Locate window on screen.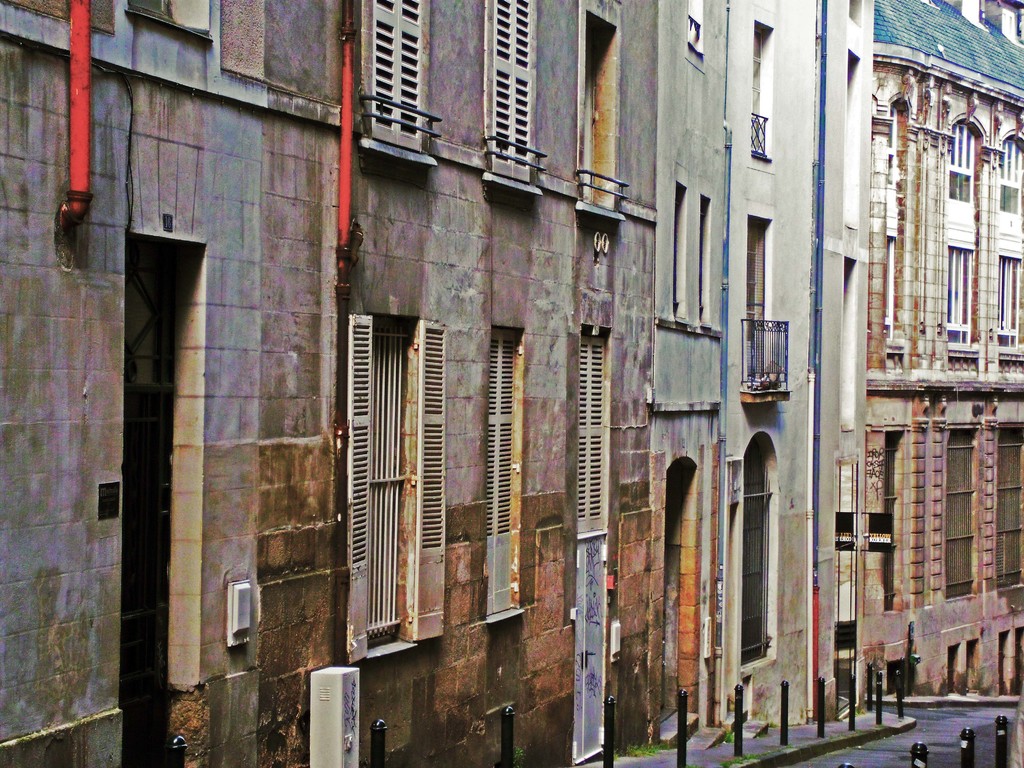
On screen at x1=944, y1=113, x2=991, y2=361.
